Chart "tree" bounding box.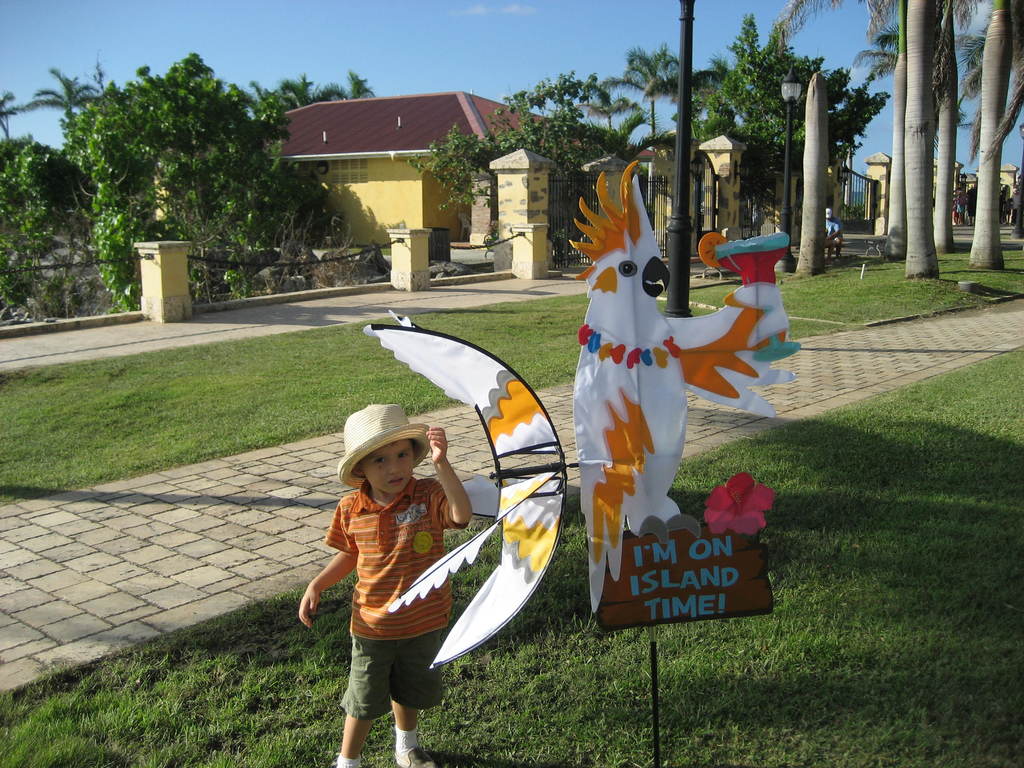
Charted: Rect(762, 0, 1000, 273).
